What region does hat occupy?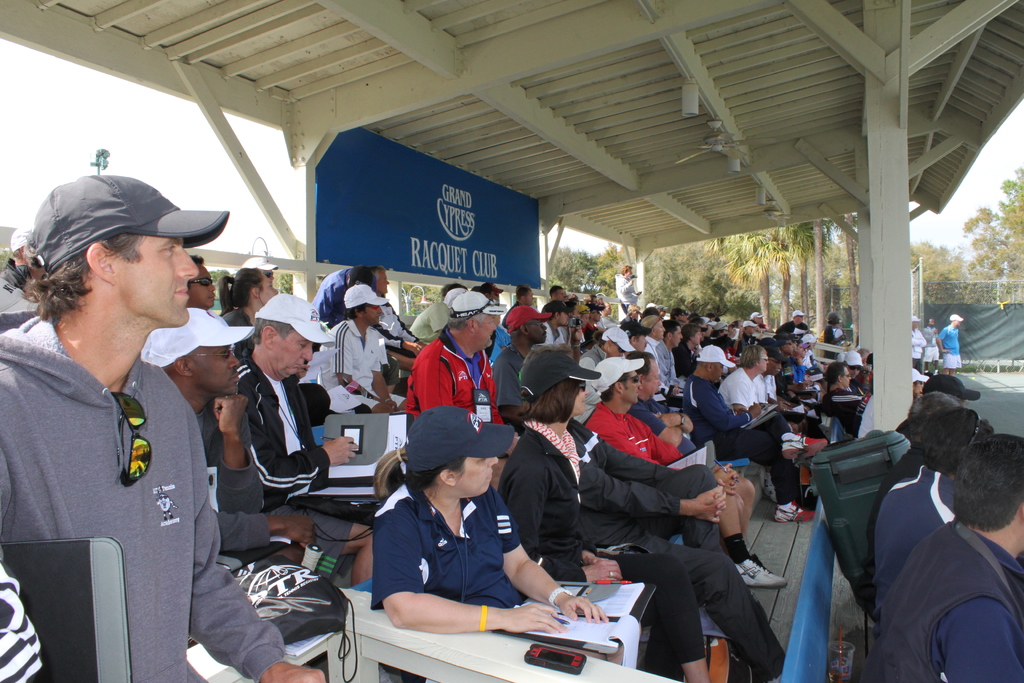
Rect(601, 327, 634, 352).
